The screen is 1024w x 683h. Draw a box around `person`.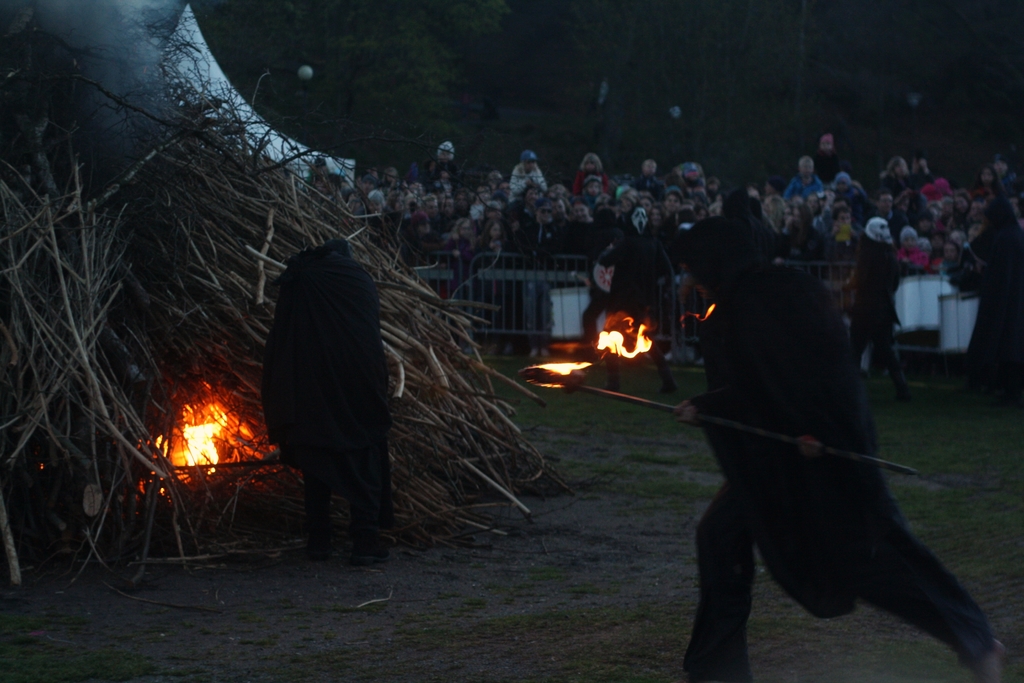
x1=257 y1=231 x2=401 y2=561.
